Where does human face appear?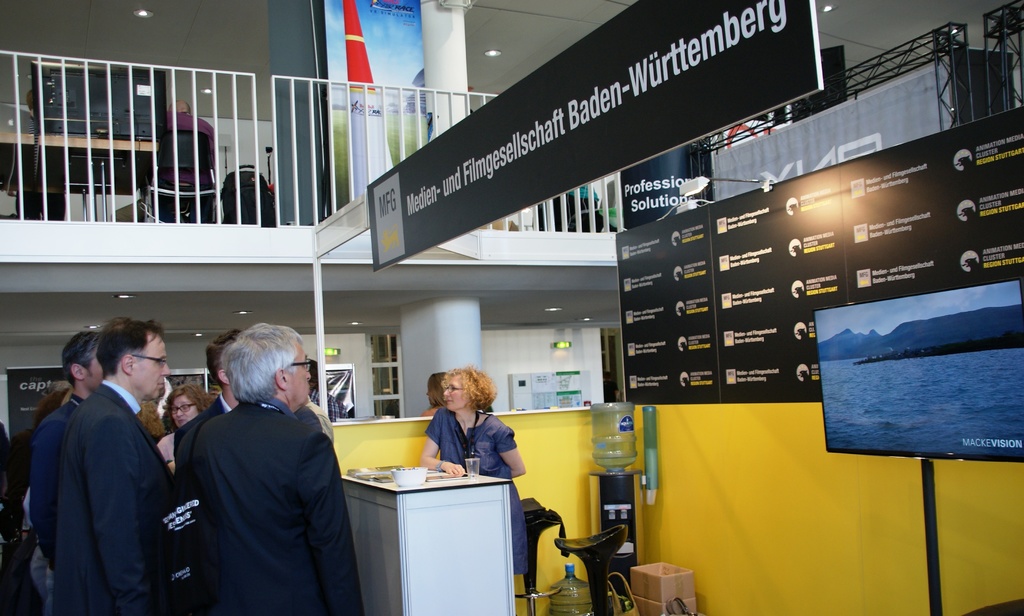
Appears at (173, 394, 198, 428).
